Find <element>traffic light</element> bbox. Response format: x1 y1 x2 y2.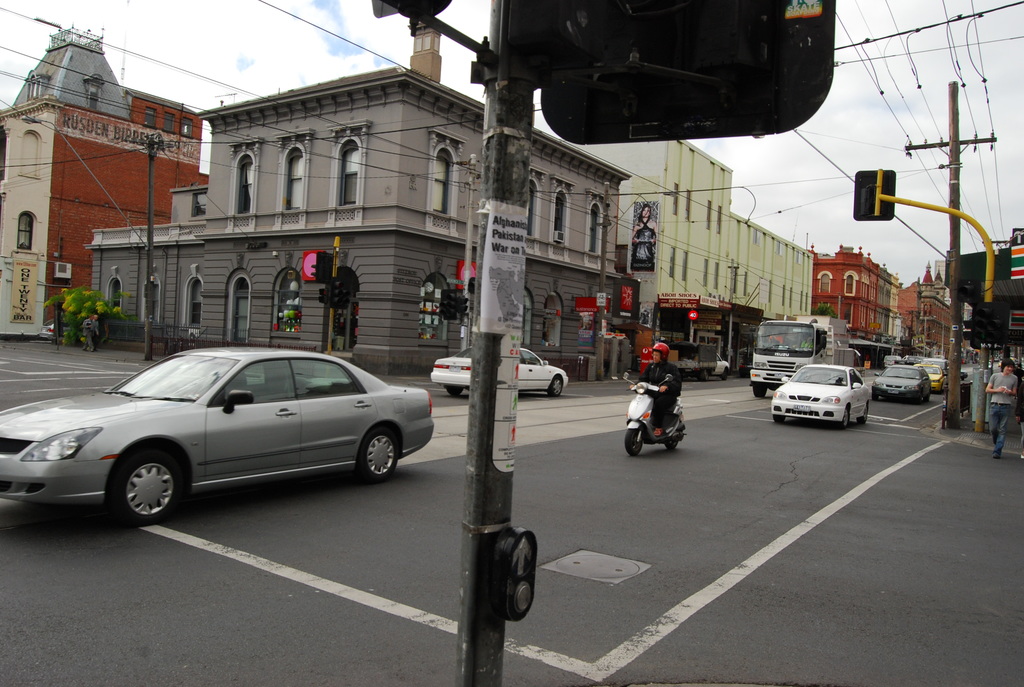
970 302 1010 353.
